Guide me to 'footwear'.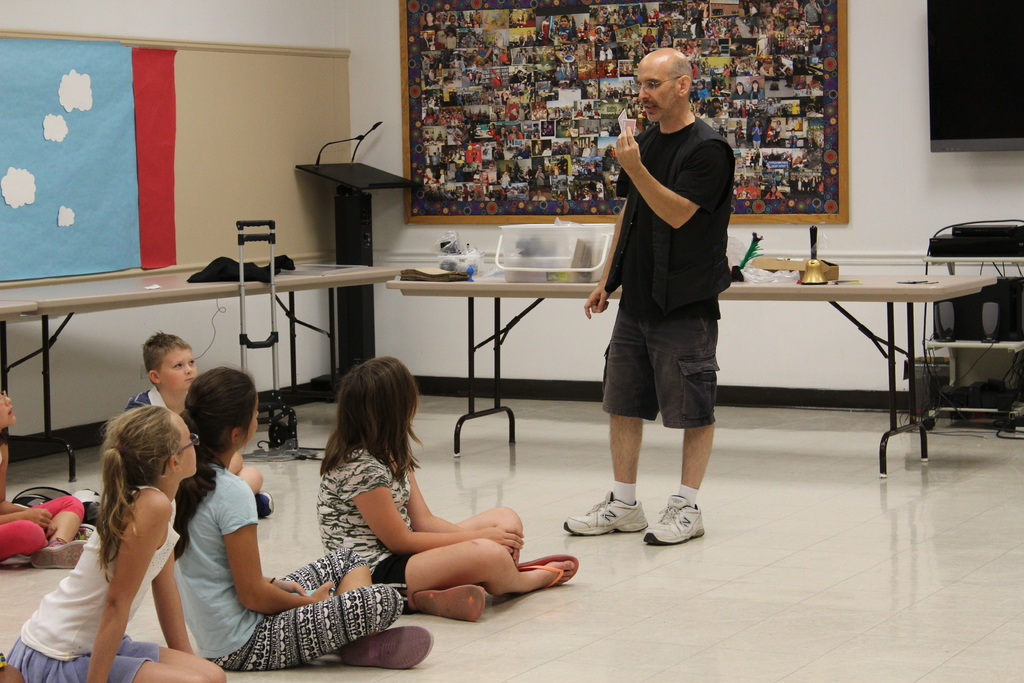
Guidance: 563:487:644:536.
